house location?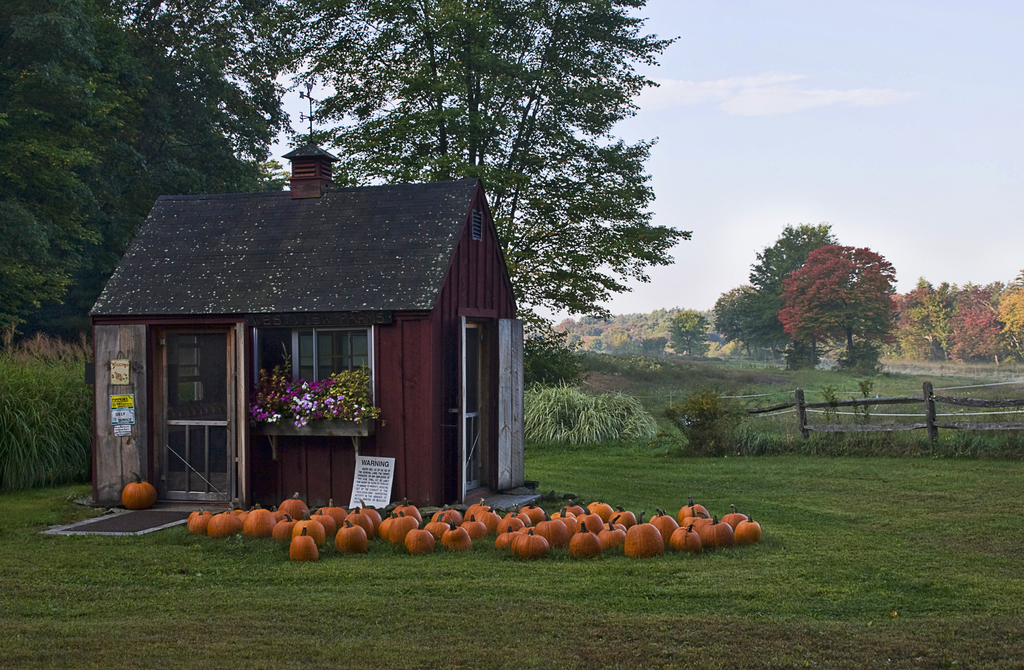
x1=94, y1=141, x2=531, y2=513
